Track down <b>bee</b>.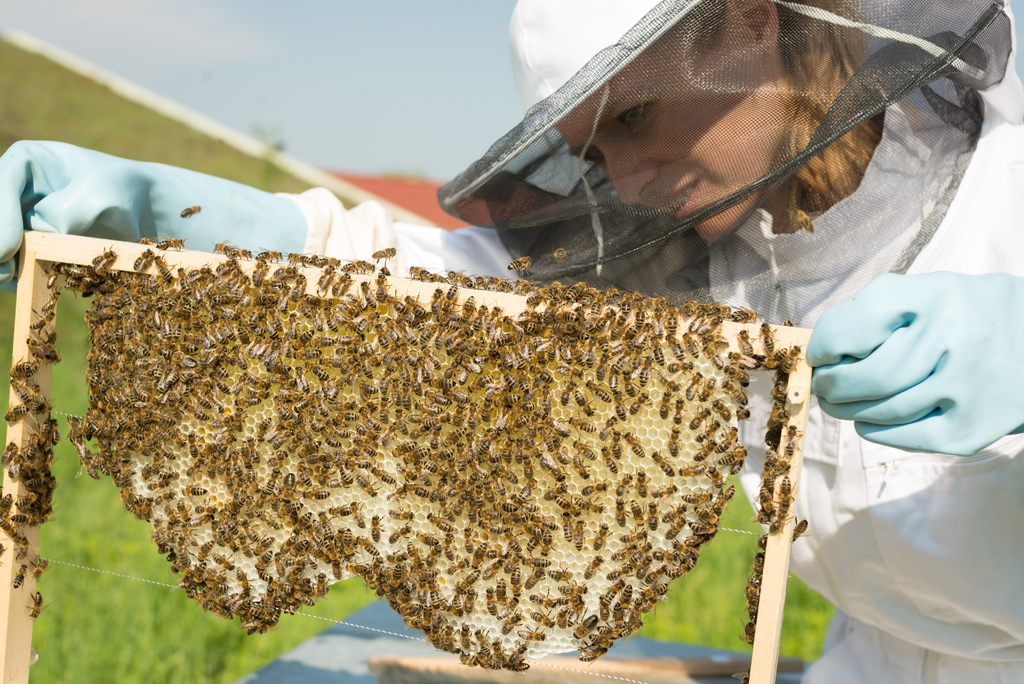
Tracked to locate(666, 518, 687, 539).
